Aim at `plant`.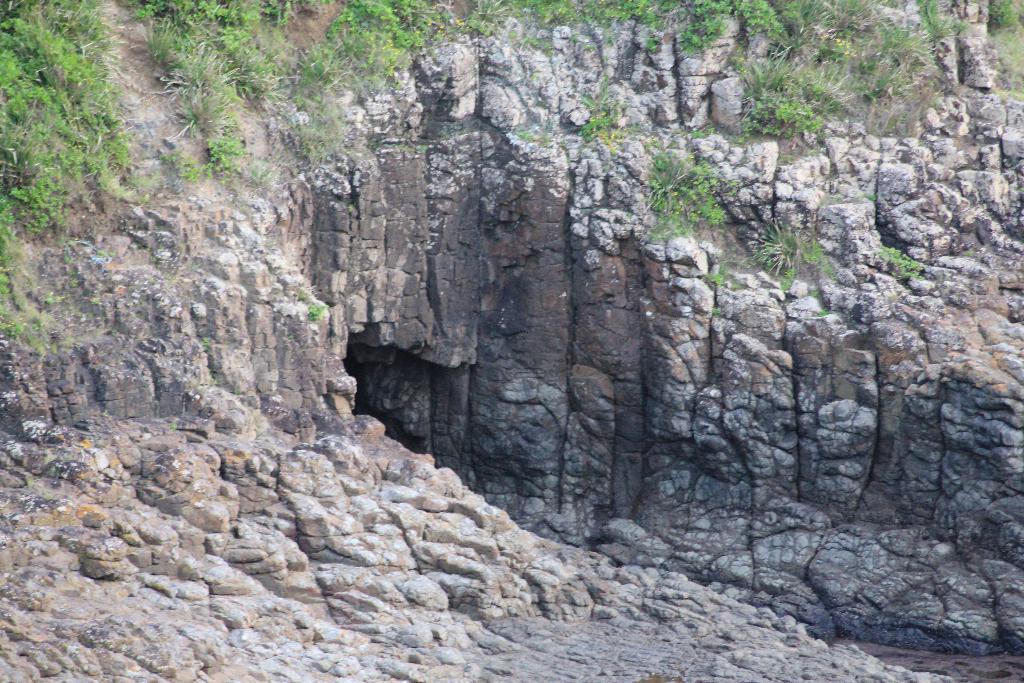
Aimed at (left=139, top=0, right=319, bottom=119).
